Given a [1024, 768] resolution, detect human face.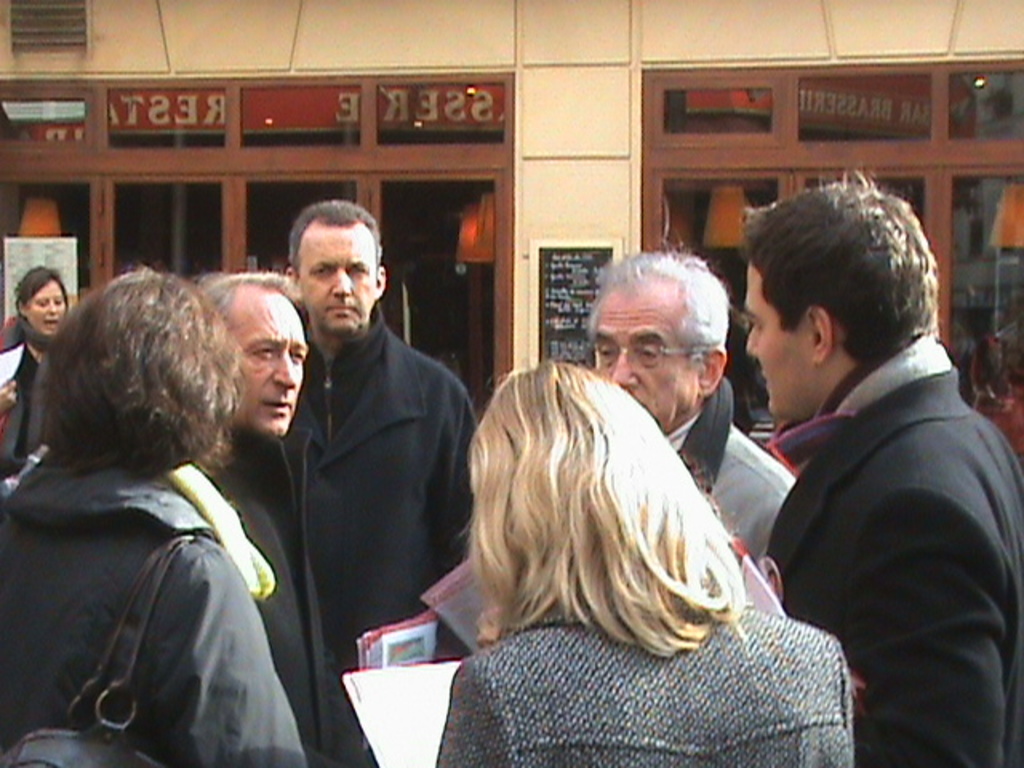
[x1=24, y1=280, x2=67, y2=336].
